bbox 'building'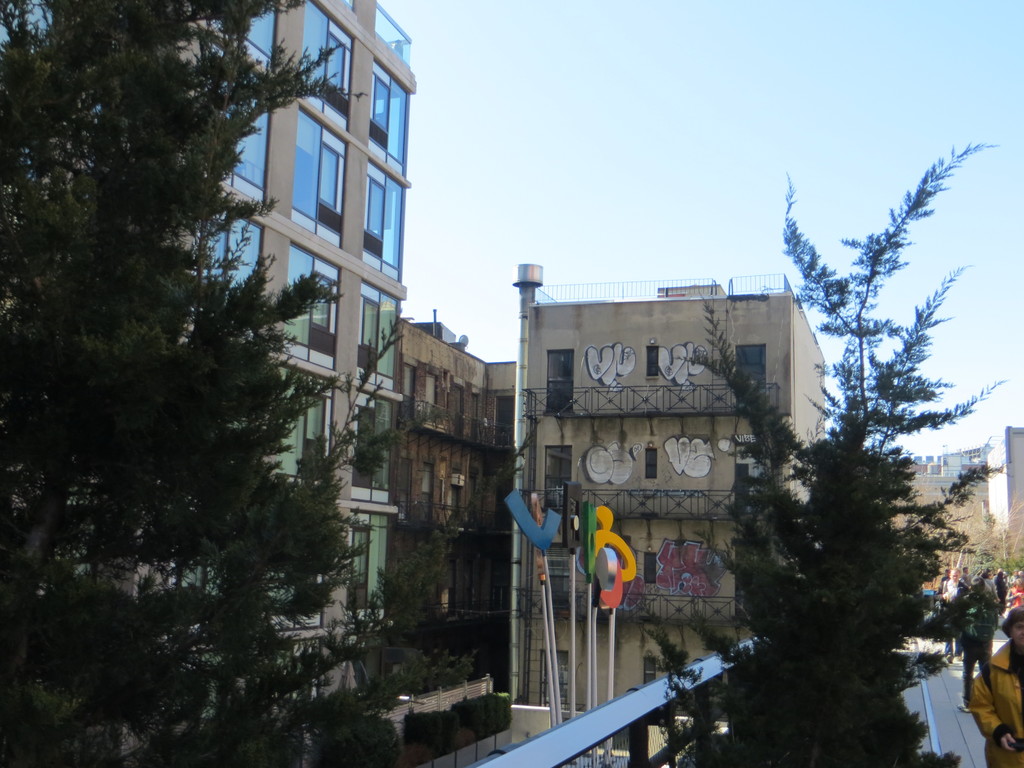
(381,316,515,682)
